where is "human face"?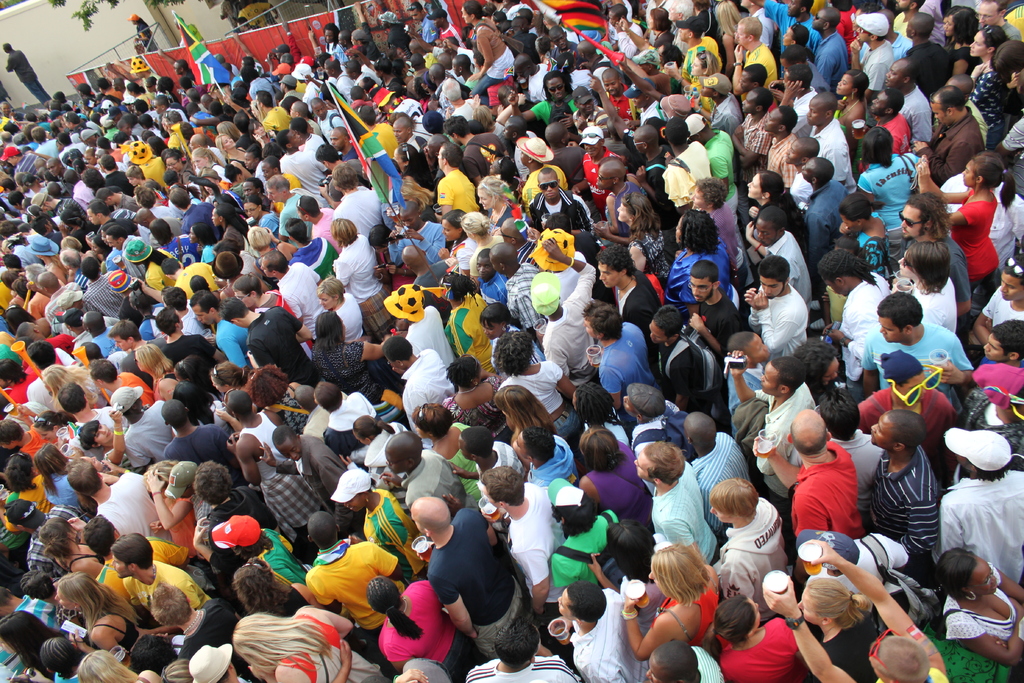
{"x1": 412, "y1": 12, "x2": 420, "y2": 24}.
